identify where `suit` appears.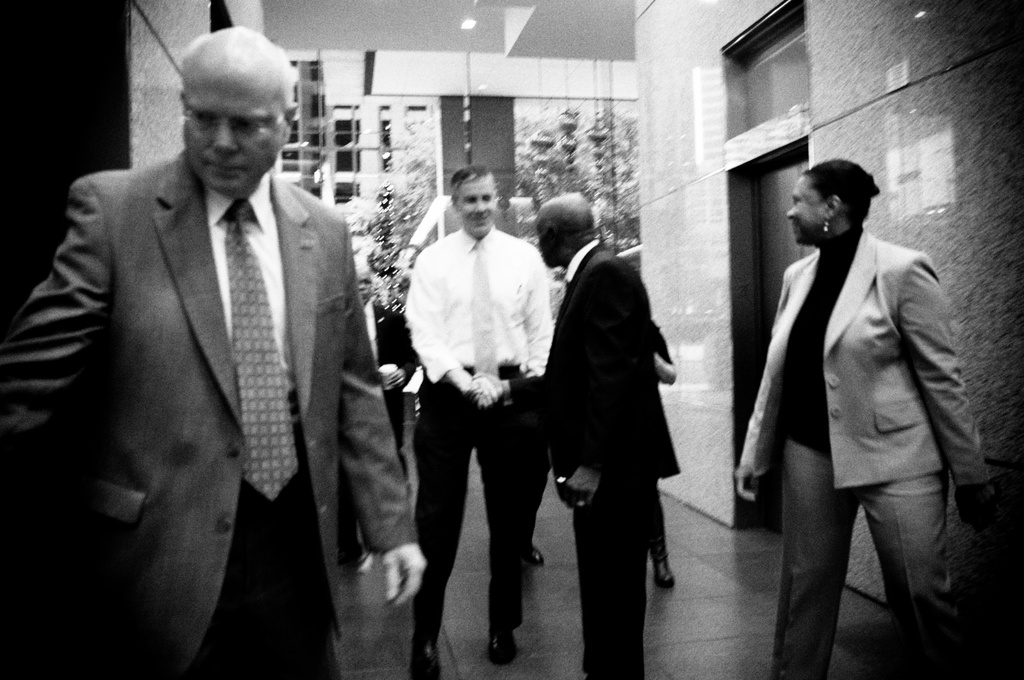
Appears at 82,86,400,663.
